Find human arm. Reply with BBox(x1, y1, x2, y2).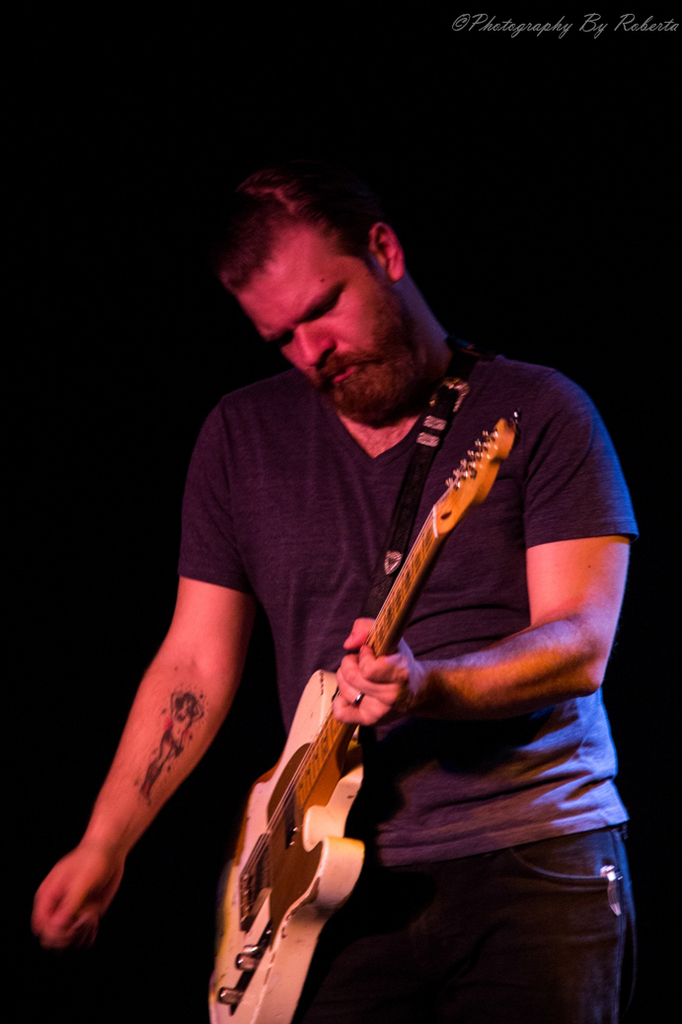
BBox(327, 368, 639, 718).
